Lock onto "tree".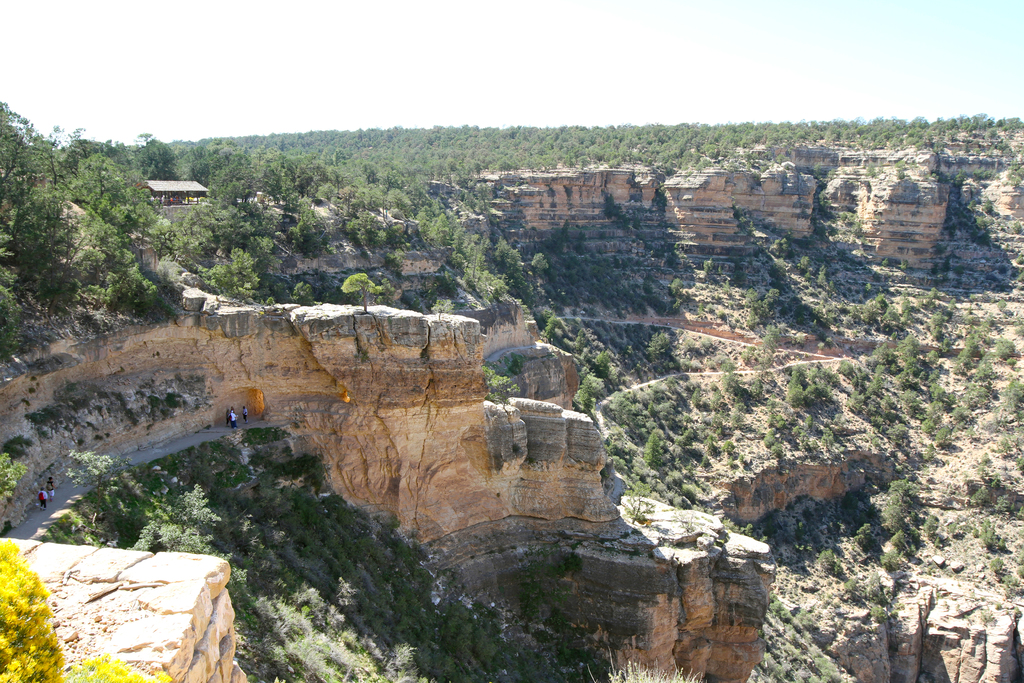
Locked: bbox=[27, 151, 170, 331].
